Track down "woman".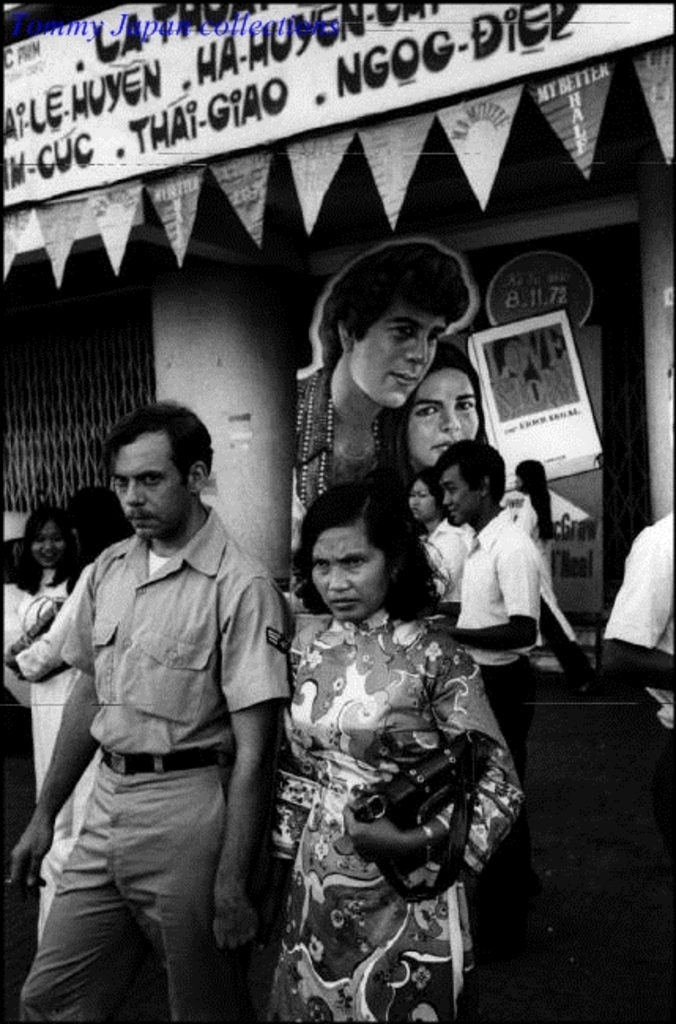
Tracked to (506,444,555,584).
